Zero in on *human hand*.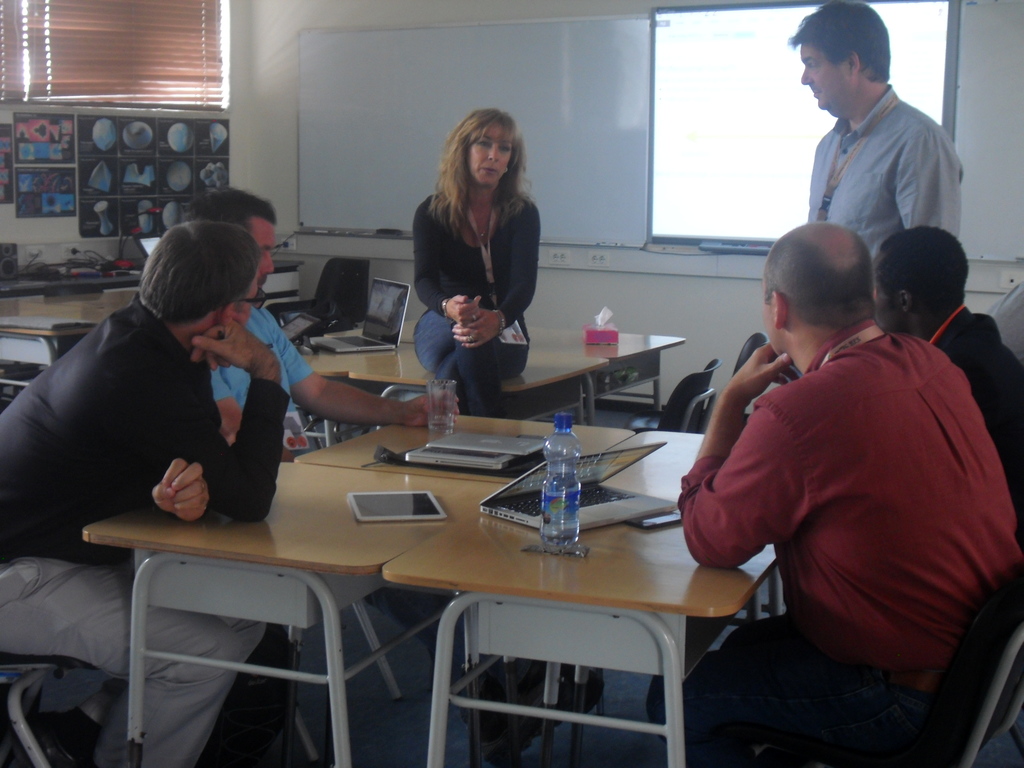
Zeroed in: <region>452, 308, 502, 349</region>.
